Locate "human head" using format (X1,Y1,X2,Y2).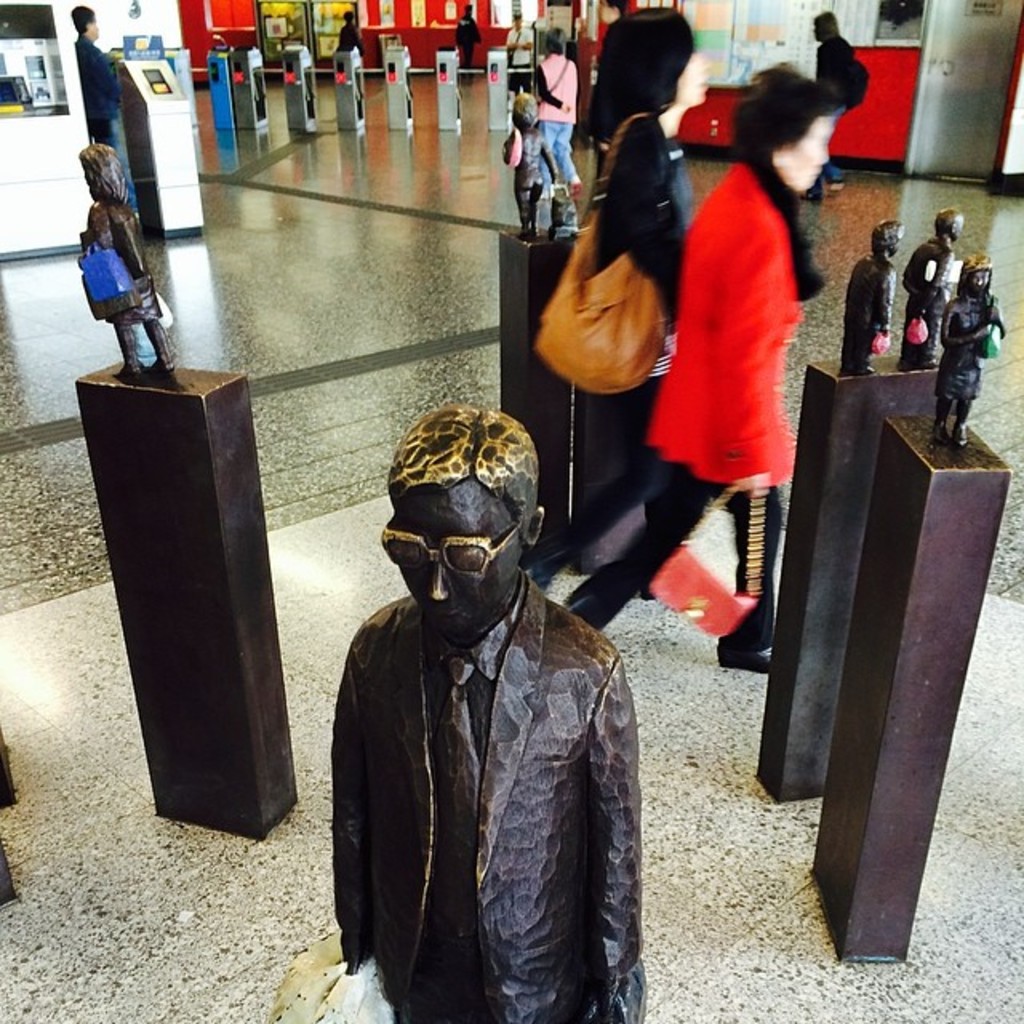
(952,254,998,299).
